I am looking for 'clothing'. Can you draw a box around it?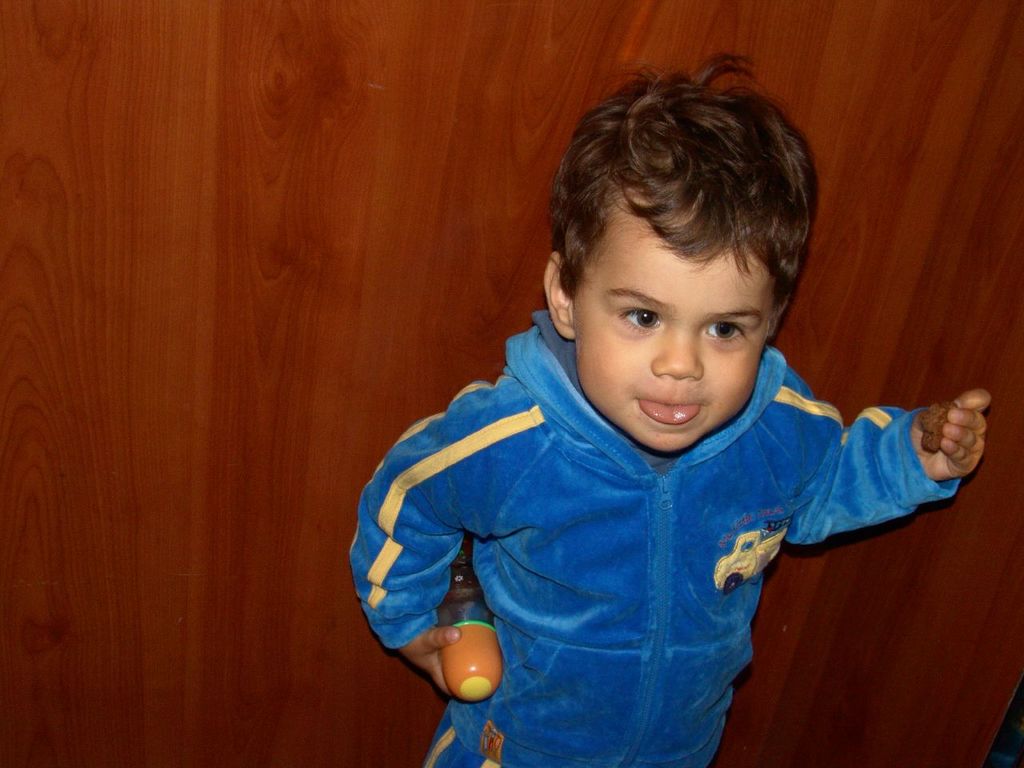
Sure, the bounding box is <box>339,310,958,742</box>.
